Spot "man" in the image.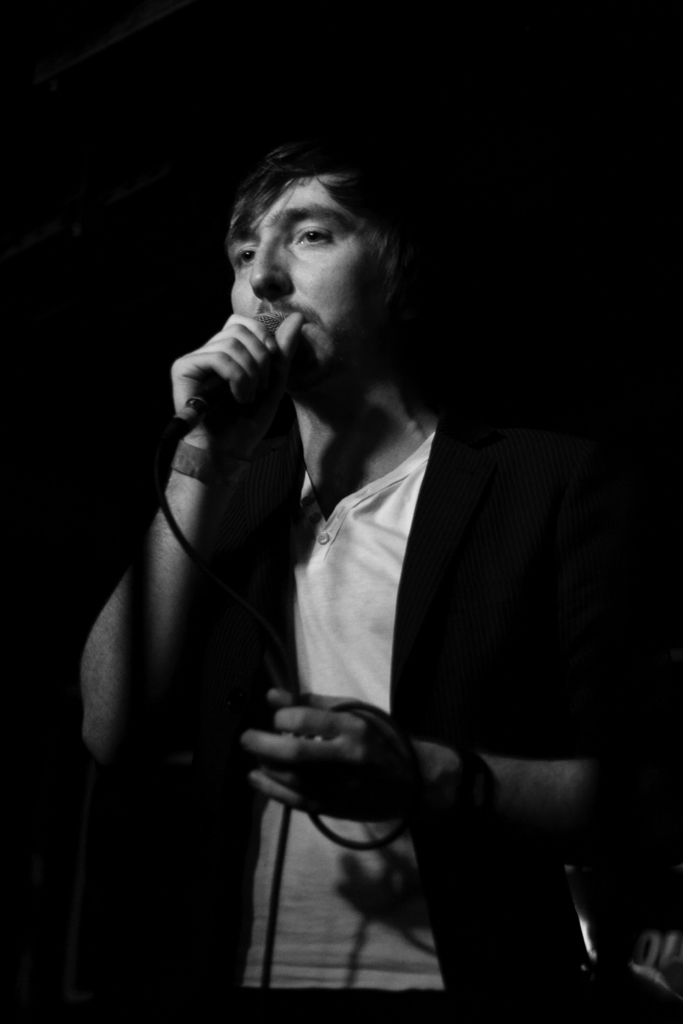
"man" found at 98 124 626 985.
